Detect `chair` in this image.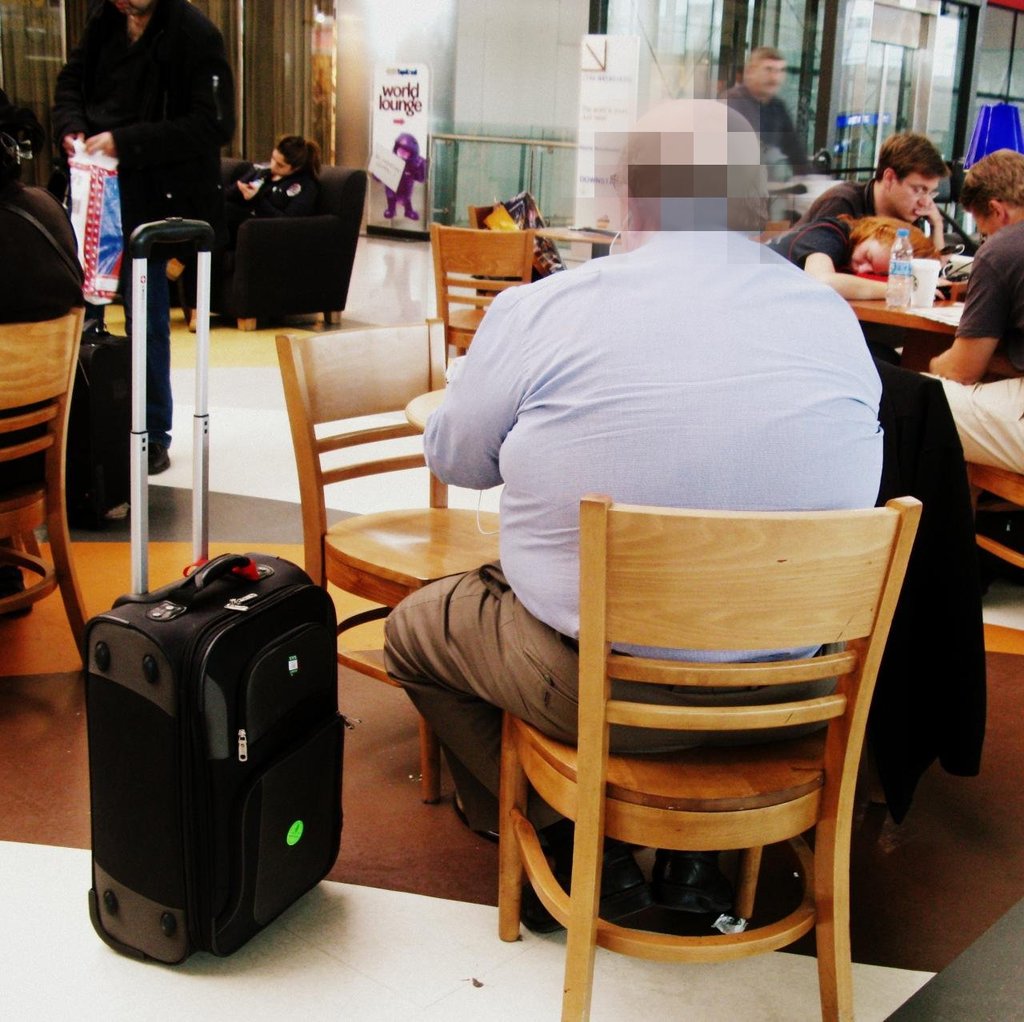
Detection: (x1=411, y1=222, x2=541, y2=384).
